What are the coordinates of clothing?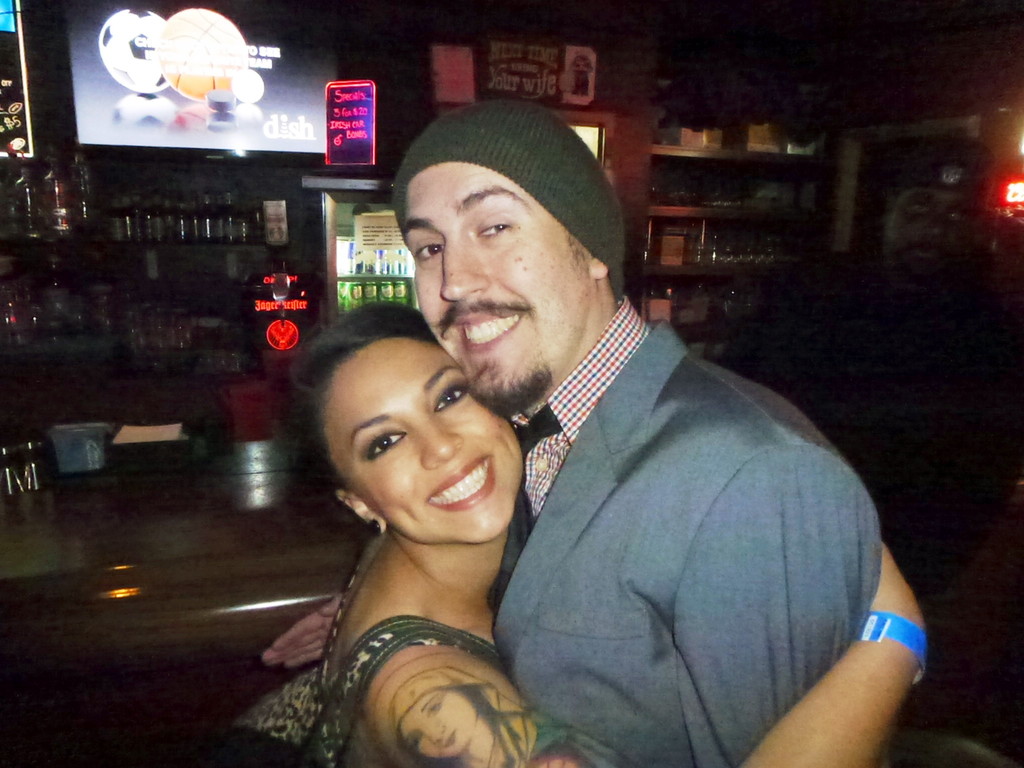
[301,528,516,767].
